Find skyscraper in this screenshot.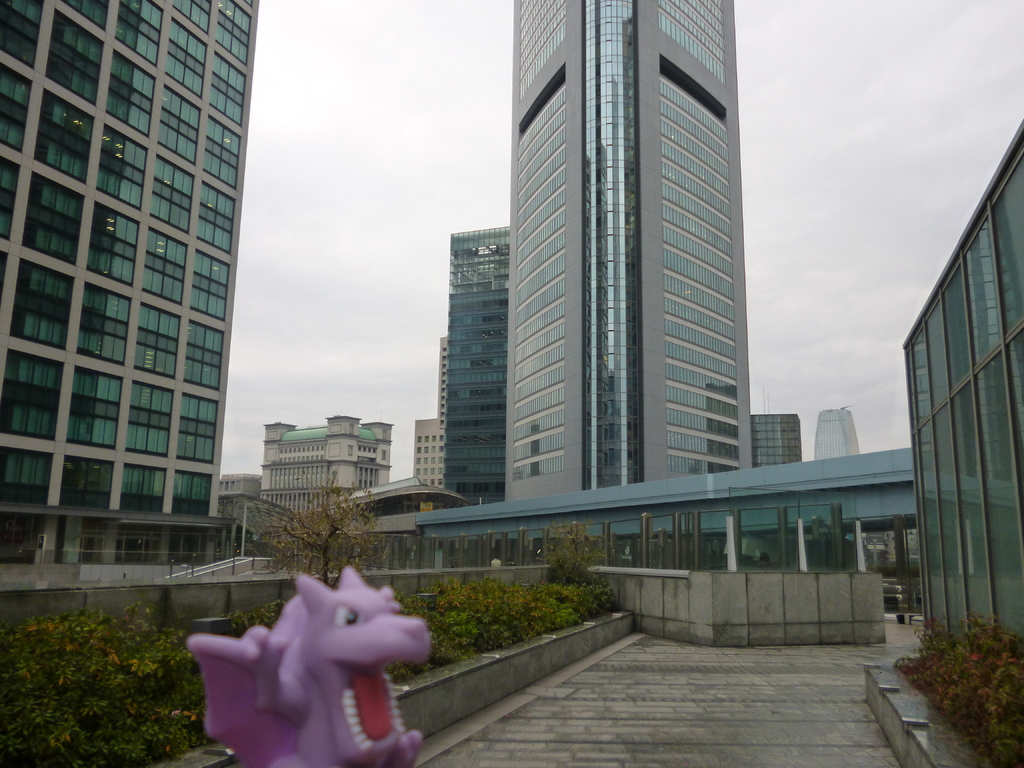
The bounding box for skyscraper is select_region(220, 469, 265, 539).
